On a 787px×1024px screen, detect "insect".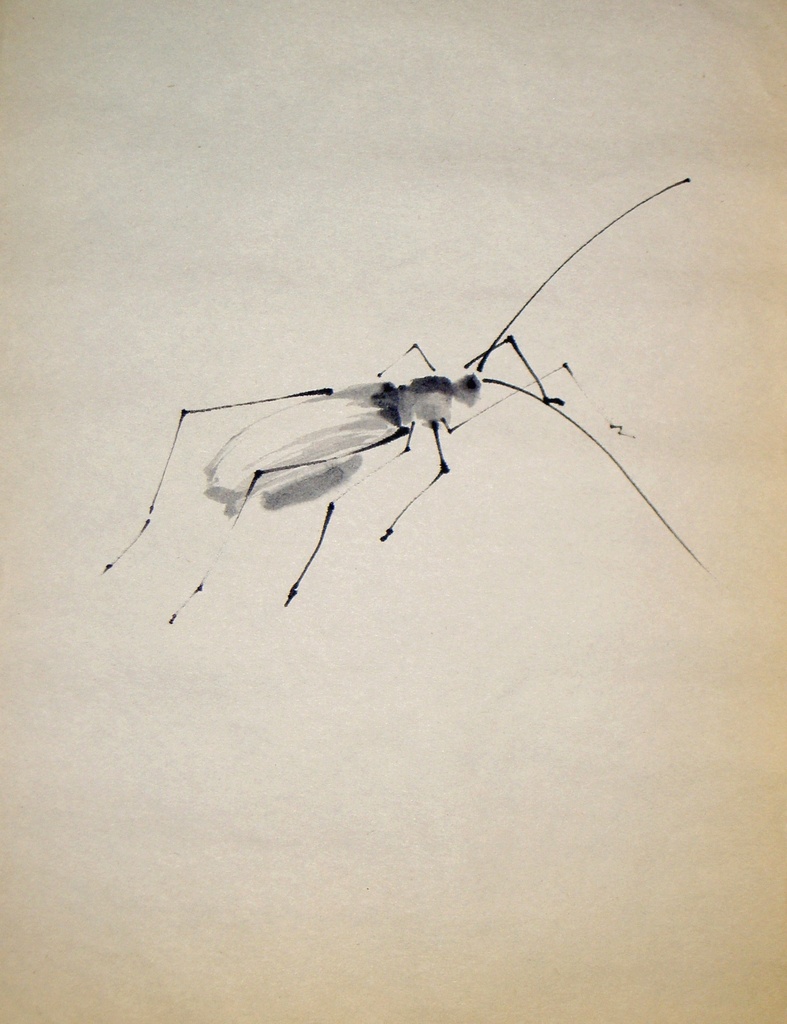
BBox(95, 169, 713, 634).
